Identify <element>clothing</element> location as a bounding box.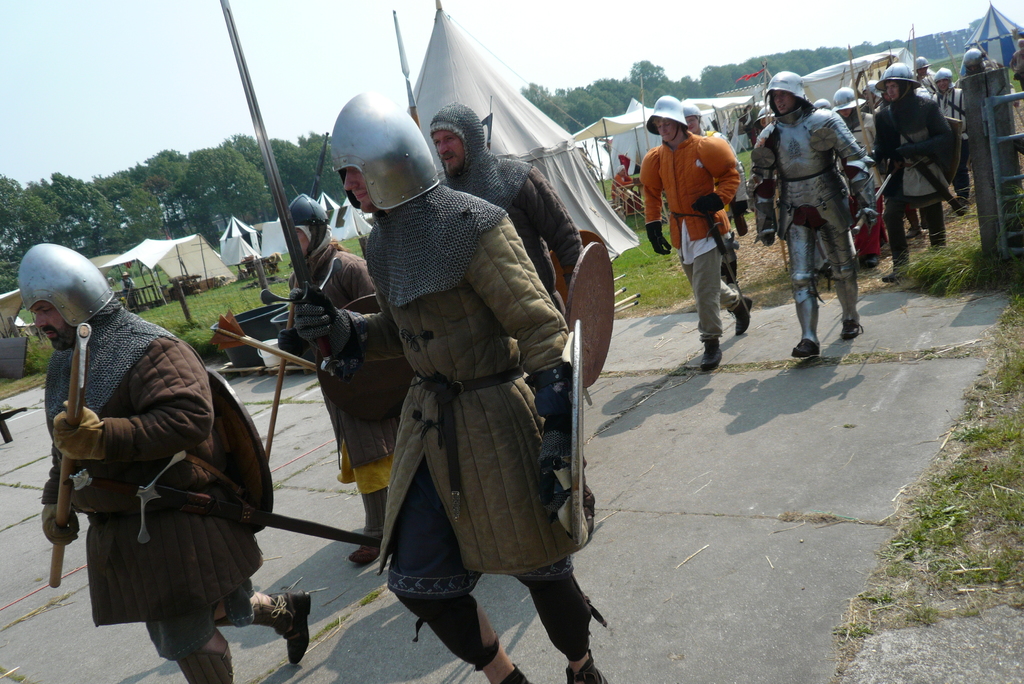
[748,102,874,342].
